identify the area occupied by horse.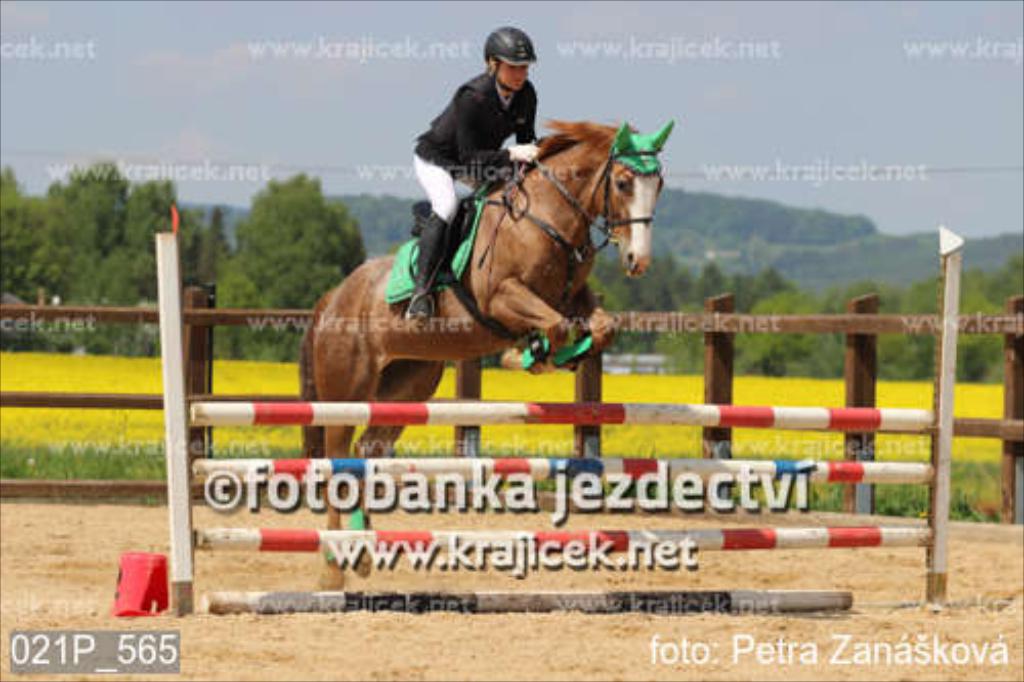
Area: crop(295, 115, 680, 594).
